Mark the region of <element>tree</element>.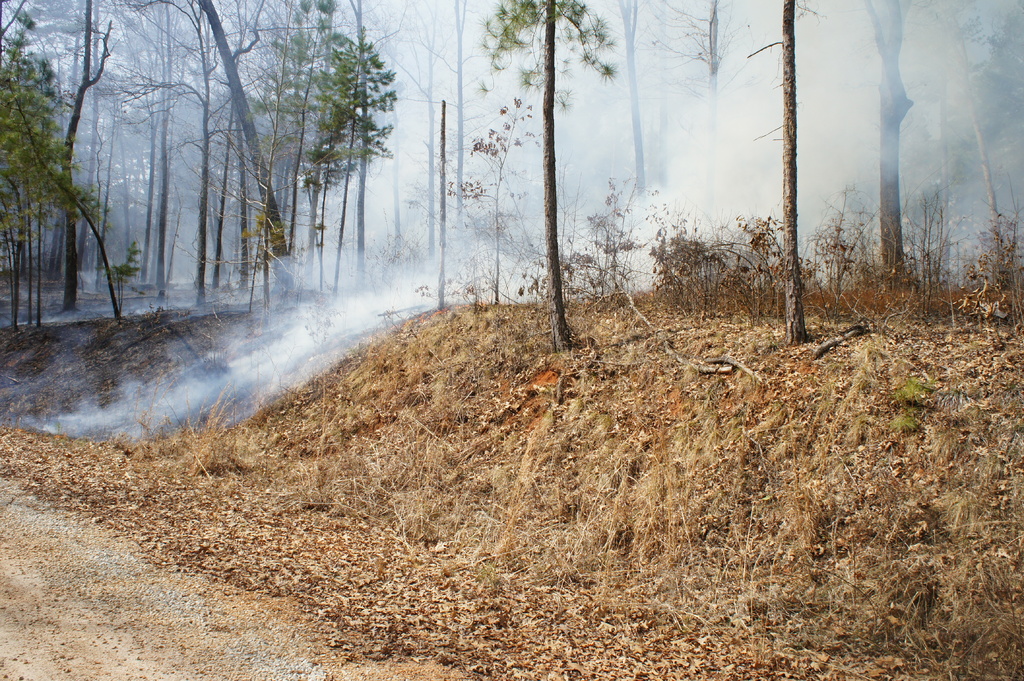
Region: [left=0, top=0, right=82, bottom=352].
